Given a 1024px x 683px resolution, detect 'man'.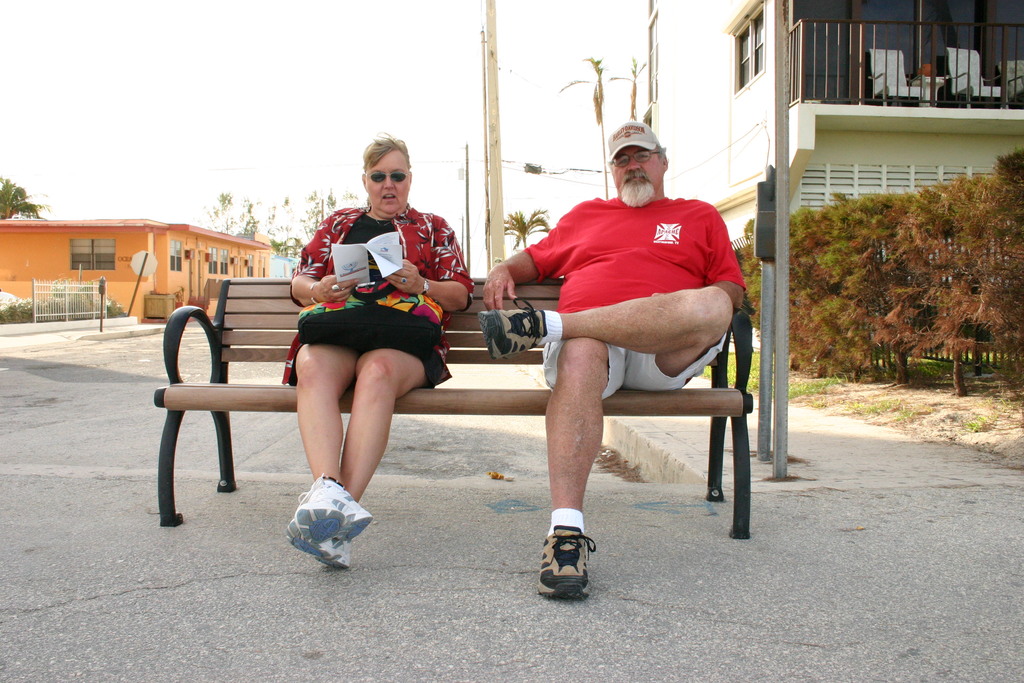
bbox(479, 120, 744, 602).
